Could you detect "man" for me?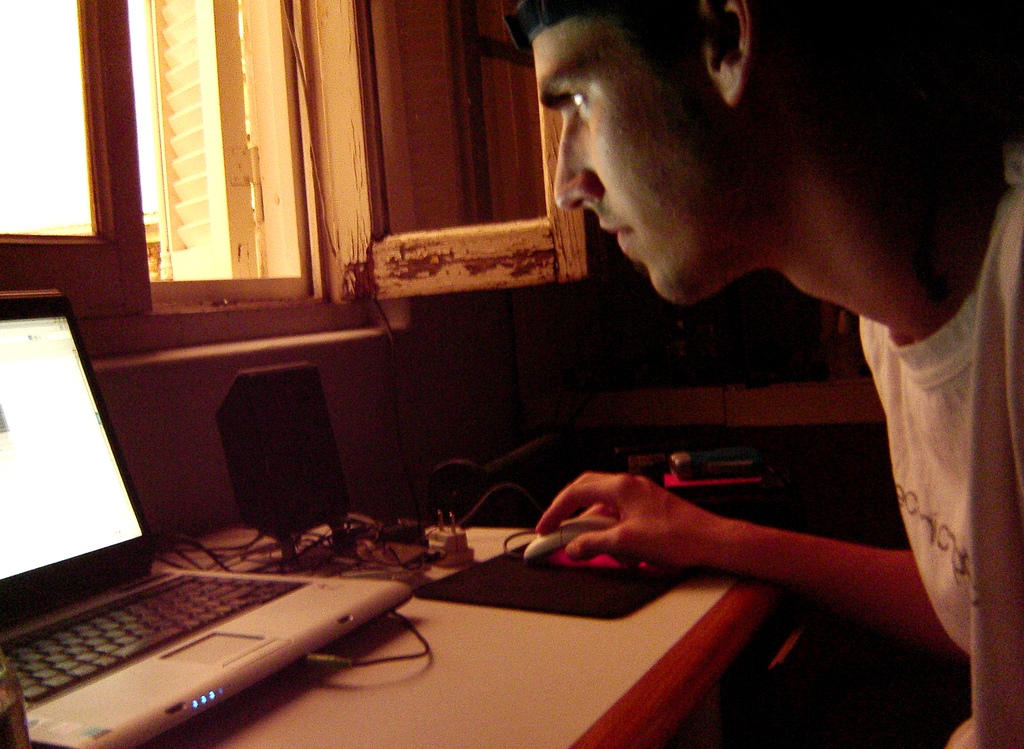
Detection result: region(511, 0, 1023, 746).
